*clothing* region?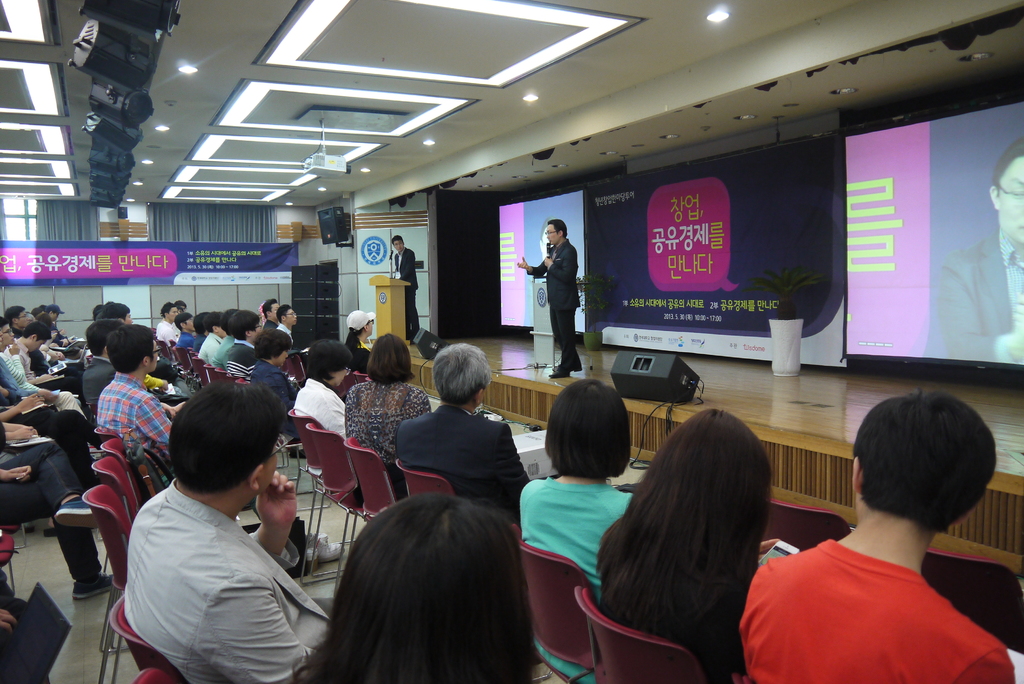
l=207, t=331, r=241, b=371
